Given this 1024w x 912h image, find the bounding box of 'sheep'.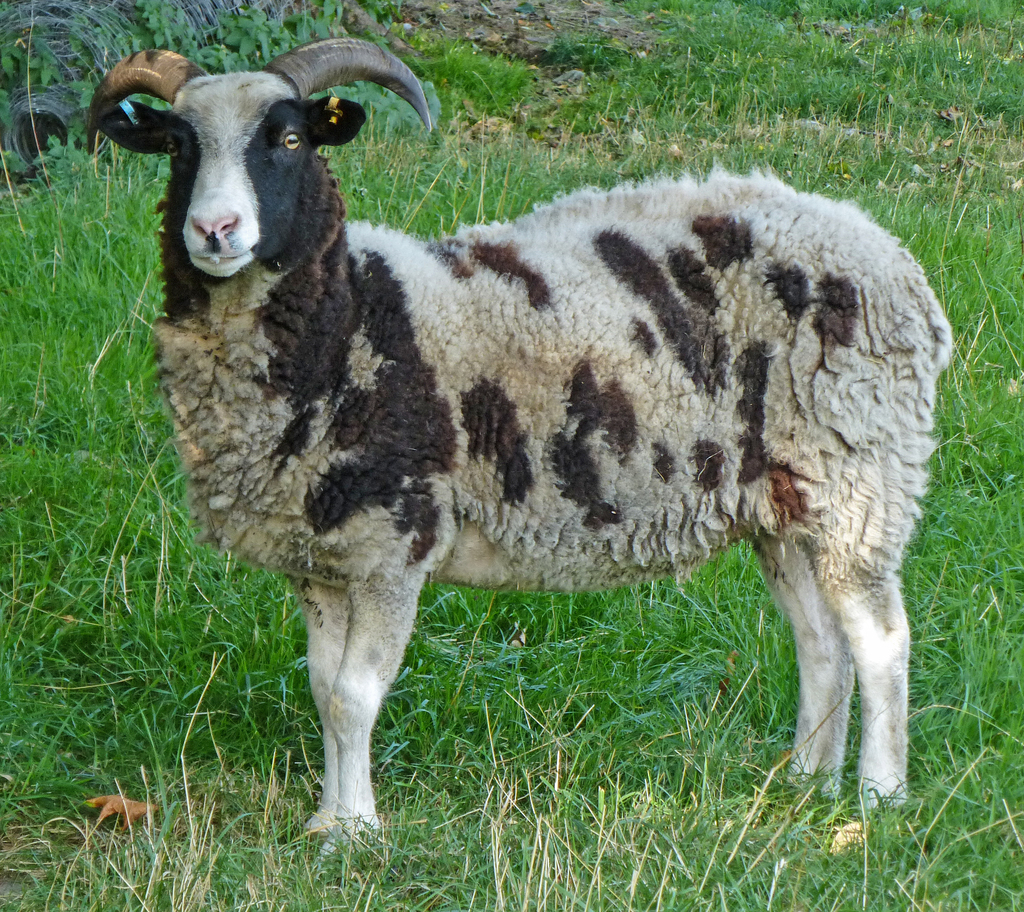
box(91, 32, 952, 854).
